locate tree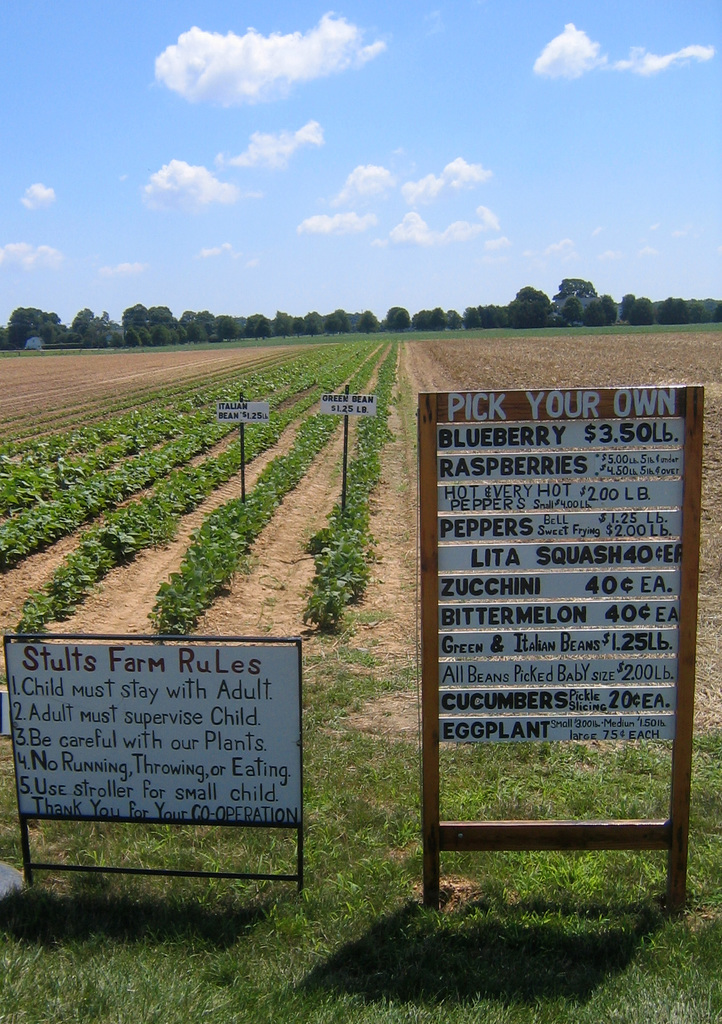
[x1=551, y1=278, x2=598, y2=300]
